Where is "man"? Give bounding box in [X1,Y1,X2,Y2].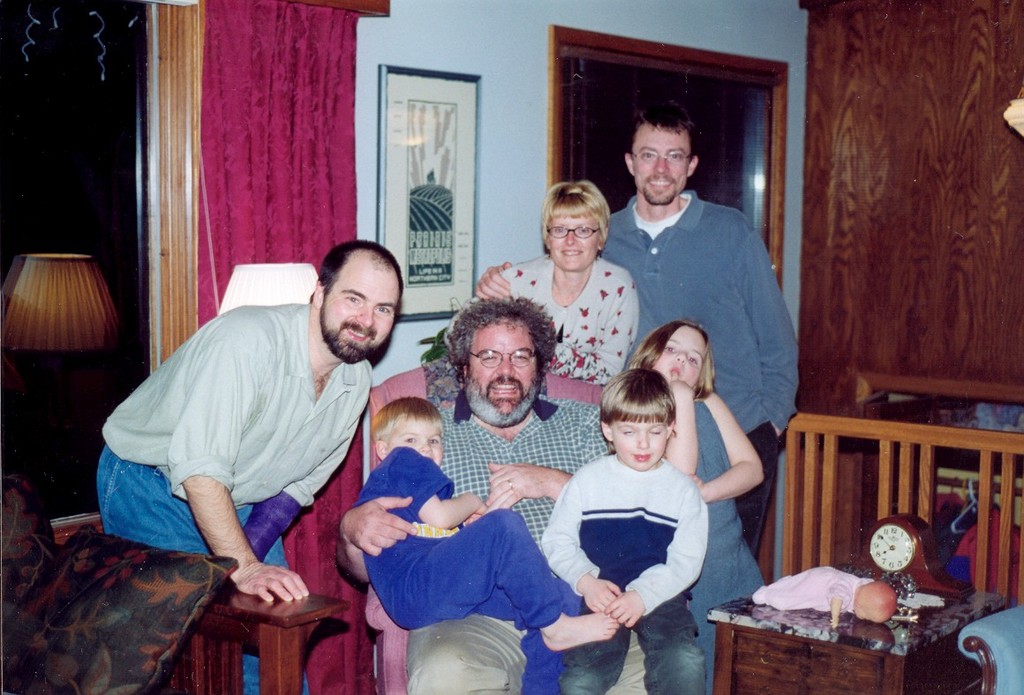
[329,292,644,688].
